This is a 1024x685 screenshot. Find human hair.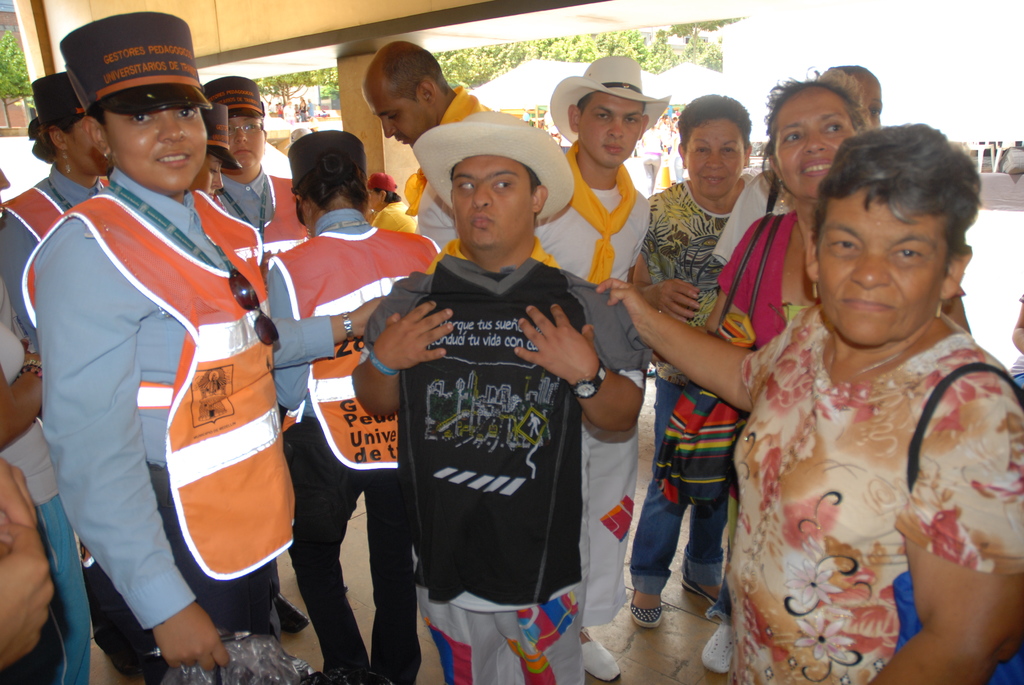
Bounding box: {"x1": 292, "y1": 152, "x2": 368, "y2": 214}.
